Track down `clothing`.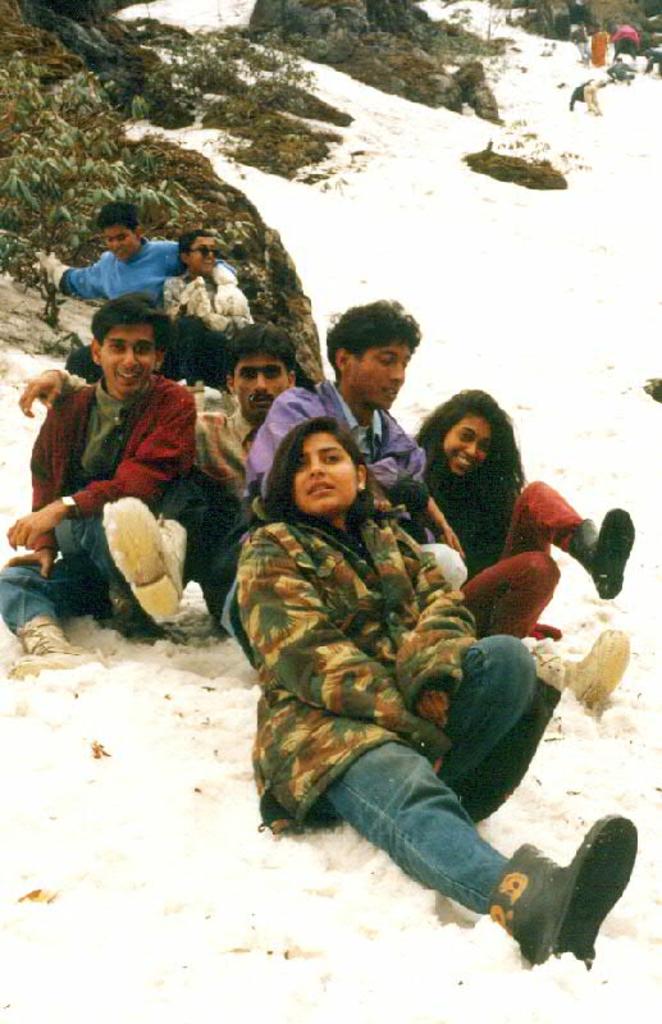
Tracked to (428, 461, 589, 640).
